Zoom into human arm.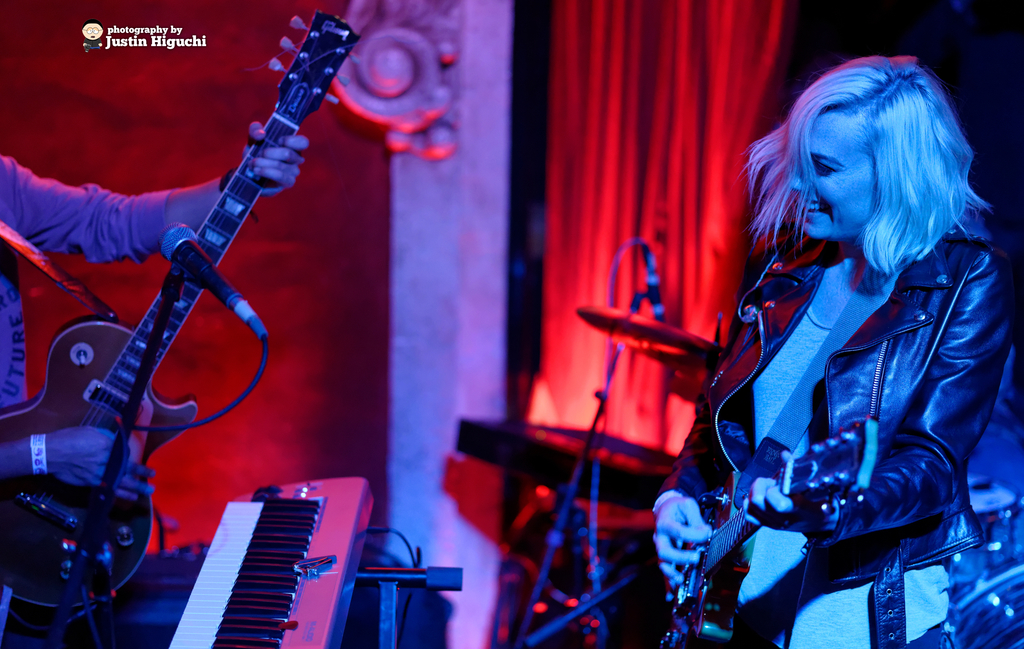
Zoom target: <bbox>0, 141, 316, 268</bbox>.
